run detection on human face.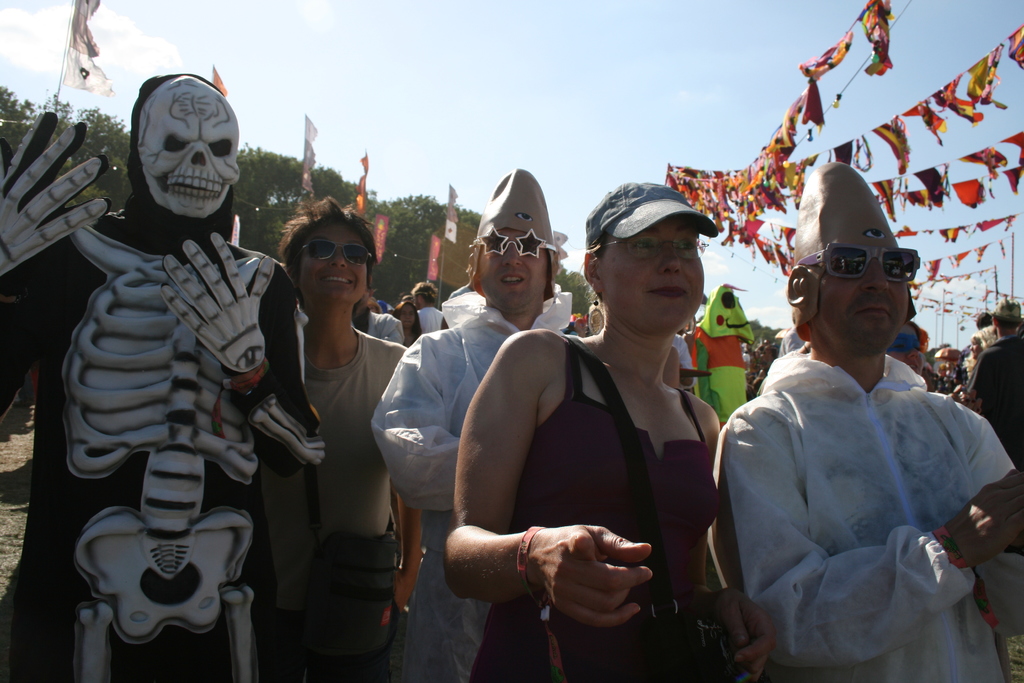
Result: BBox(814, 248, 910, 350).
